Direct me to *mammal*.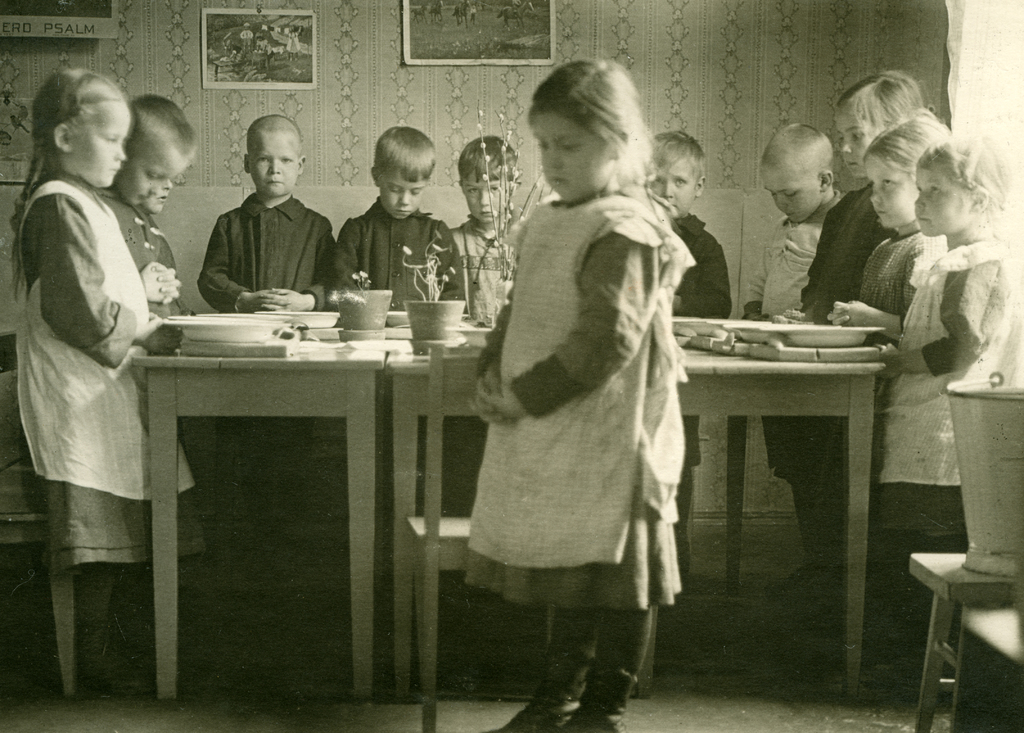
Direction: crop(824, 110, 957, 384).
